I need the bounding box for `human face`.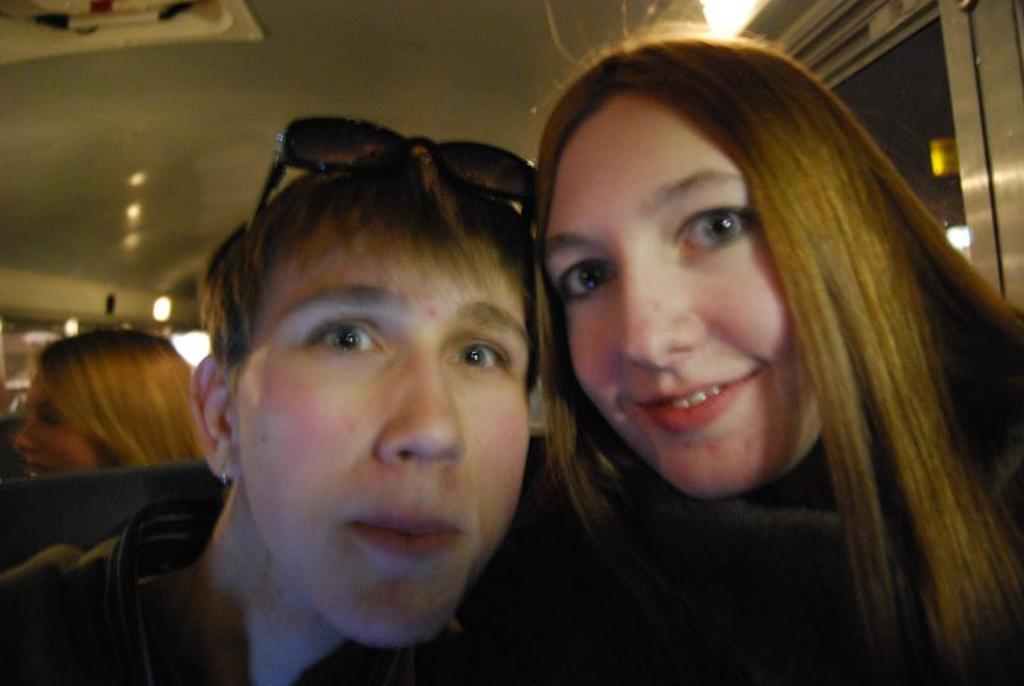
Here it is: 547 88 826 497.
